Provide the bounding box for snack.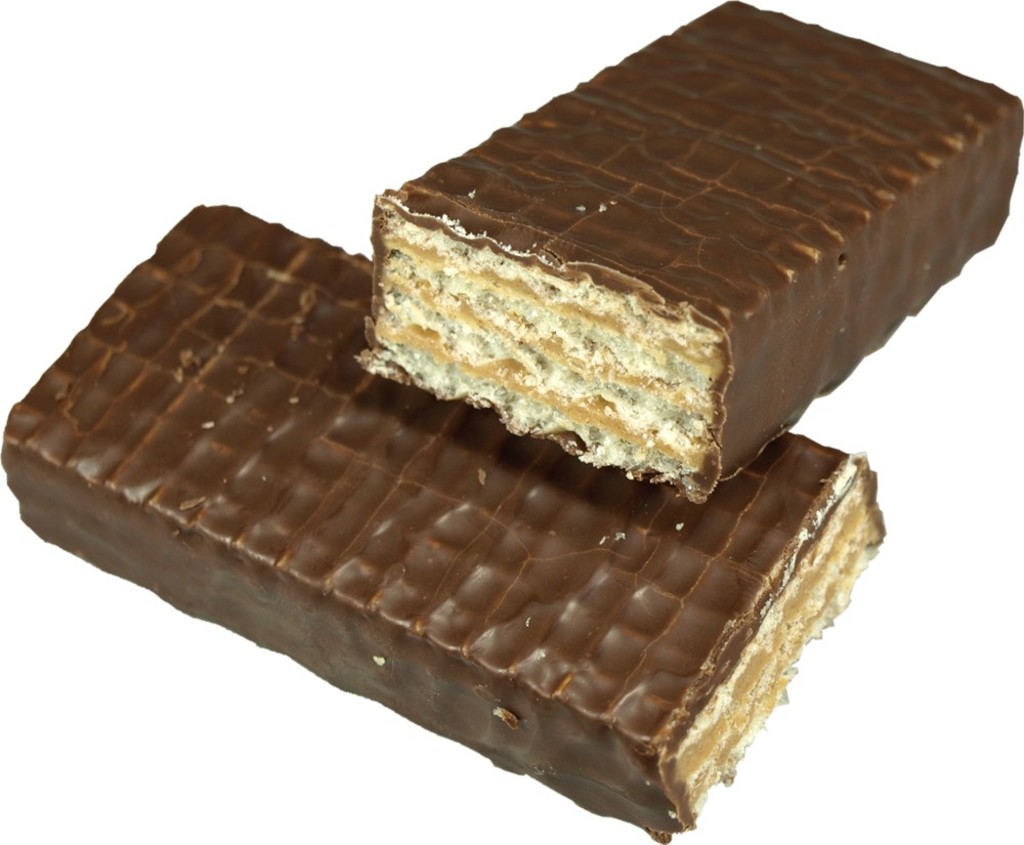
(x1=1, y1=203, x2=882, y2=844).
